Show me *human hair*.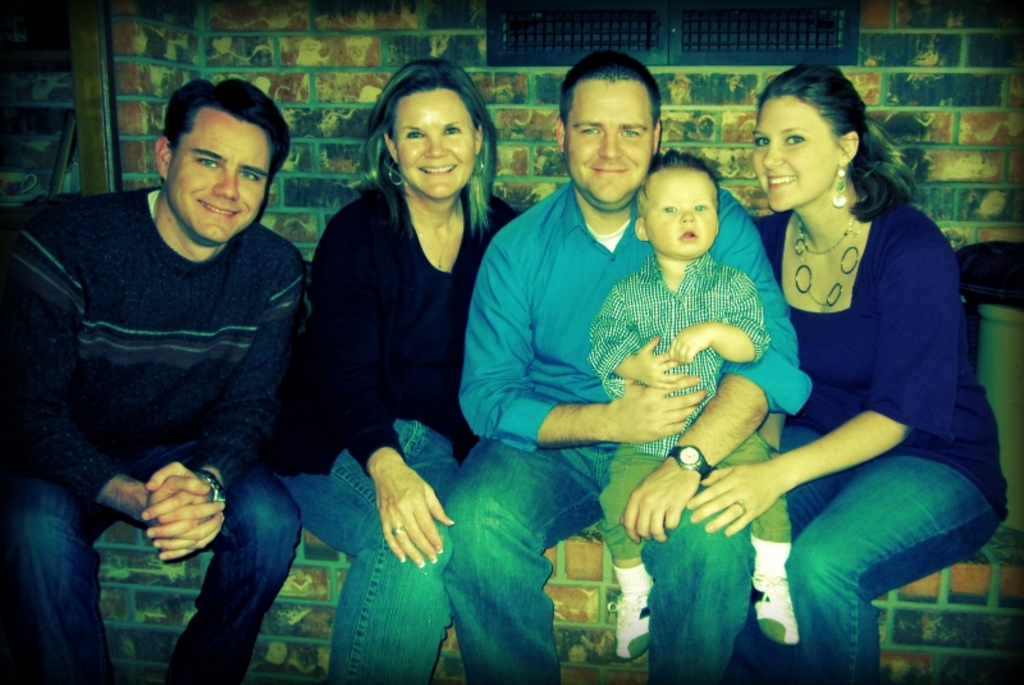
*human hair* is here: [347,42,502,210].
